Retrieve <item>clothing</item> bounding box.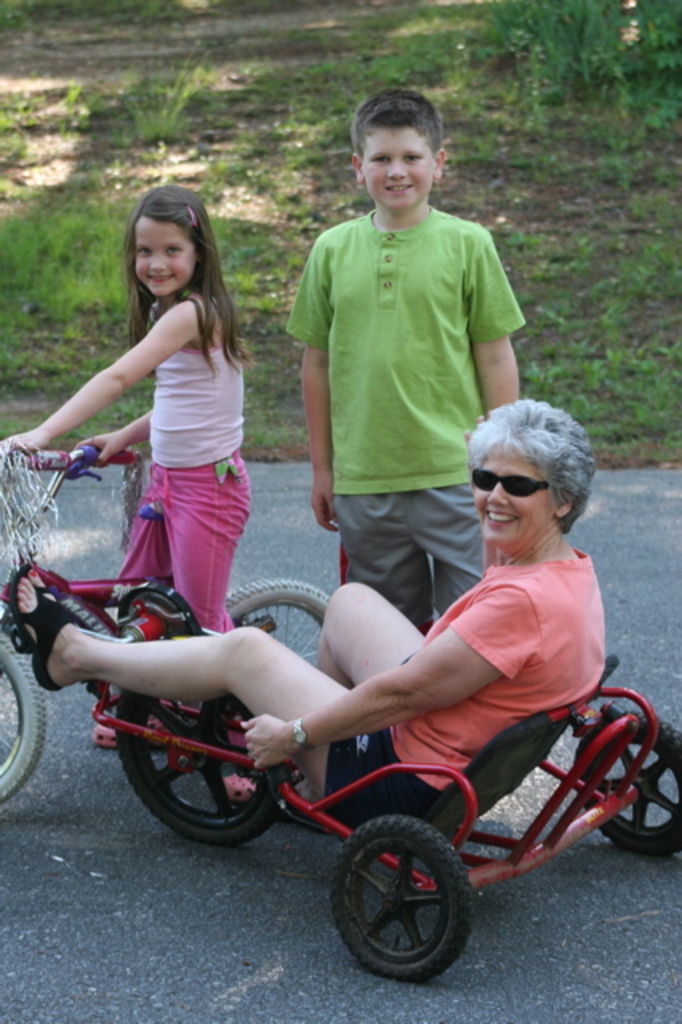
Bounding box: [x1=131, y1=330, x2=259, y2=634].
